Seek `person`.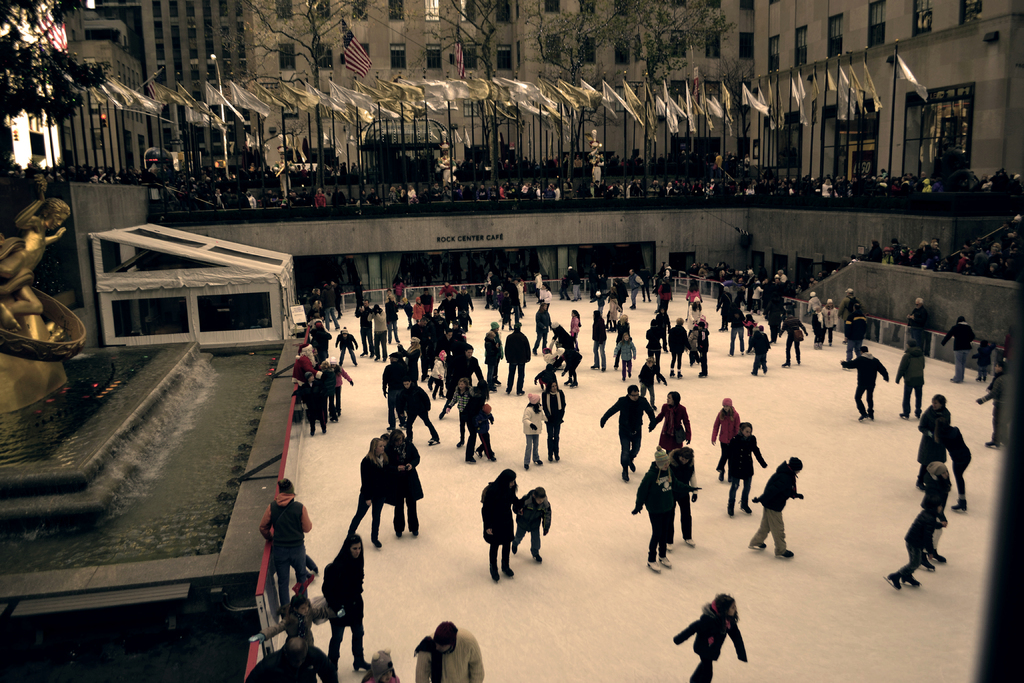
crop(537, 281, 552, 306).
